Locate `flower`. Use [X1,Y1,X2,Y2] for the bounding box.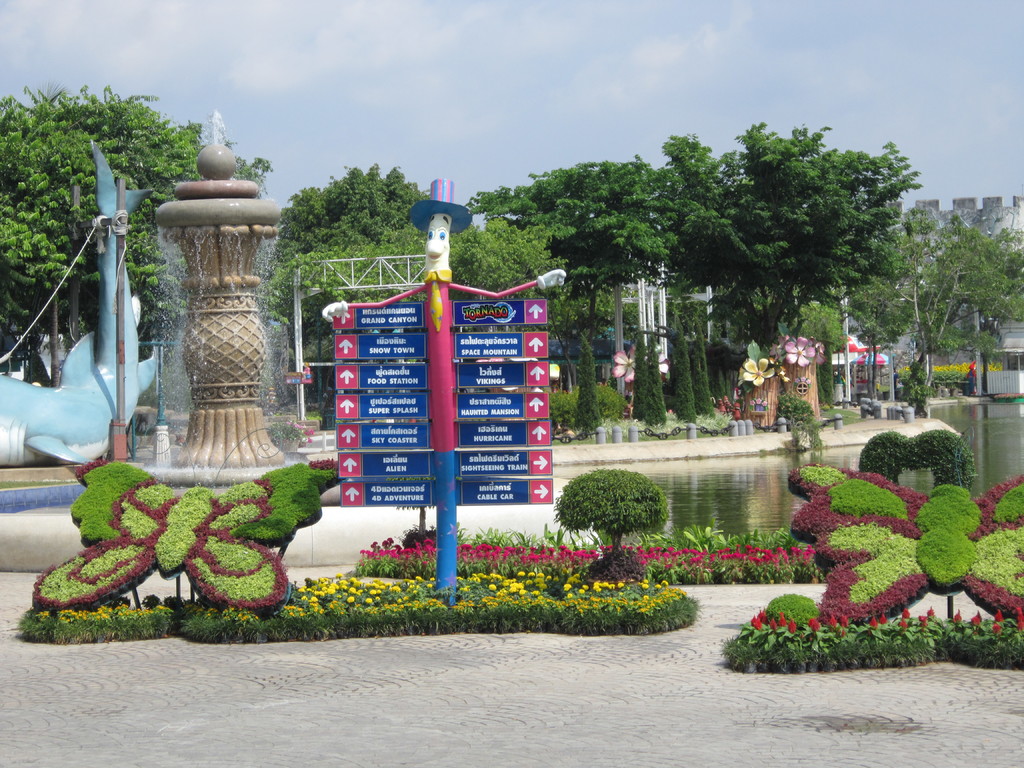
[762,401,768,406].
